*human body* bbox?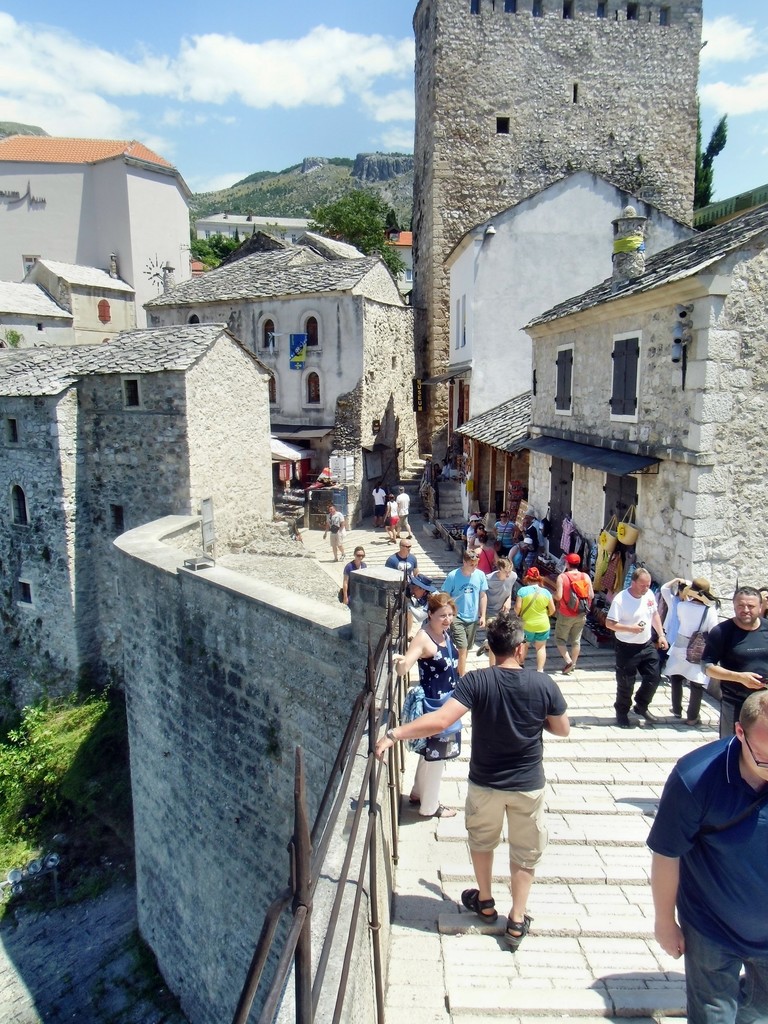
(left=511, top=538, right=532, bottom=569)
